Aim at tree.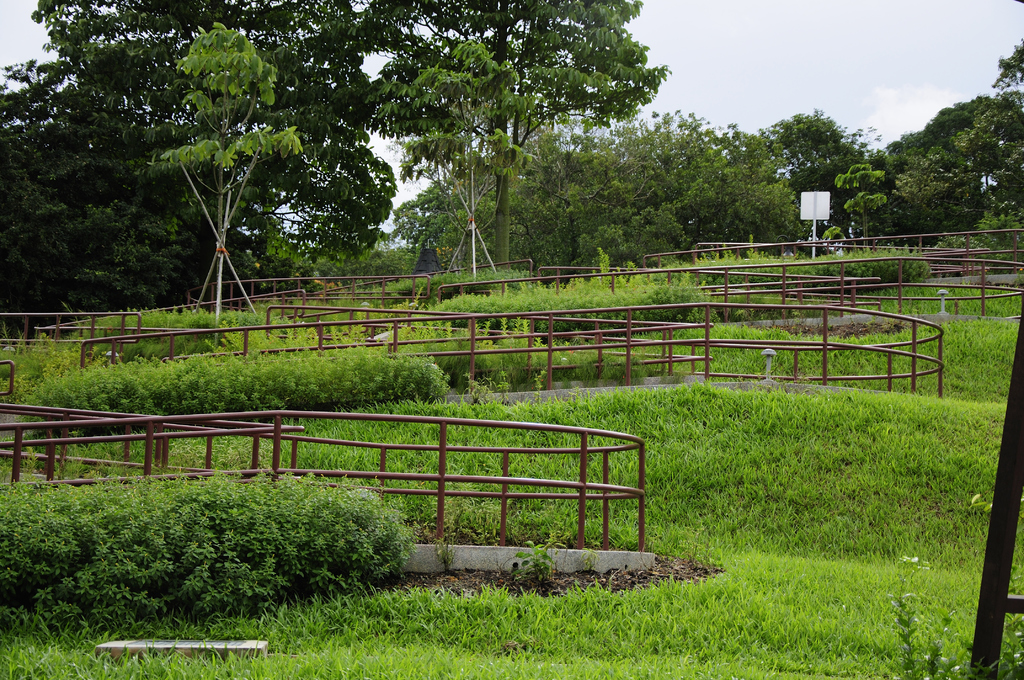
Aimed at rect(346, 0, 672, 273).
